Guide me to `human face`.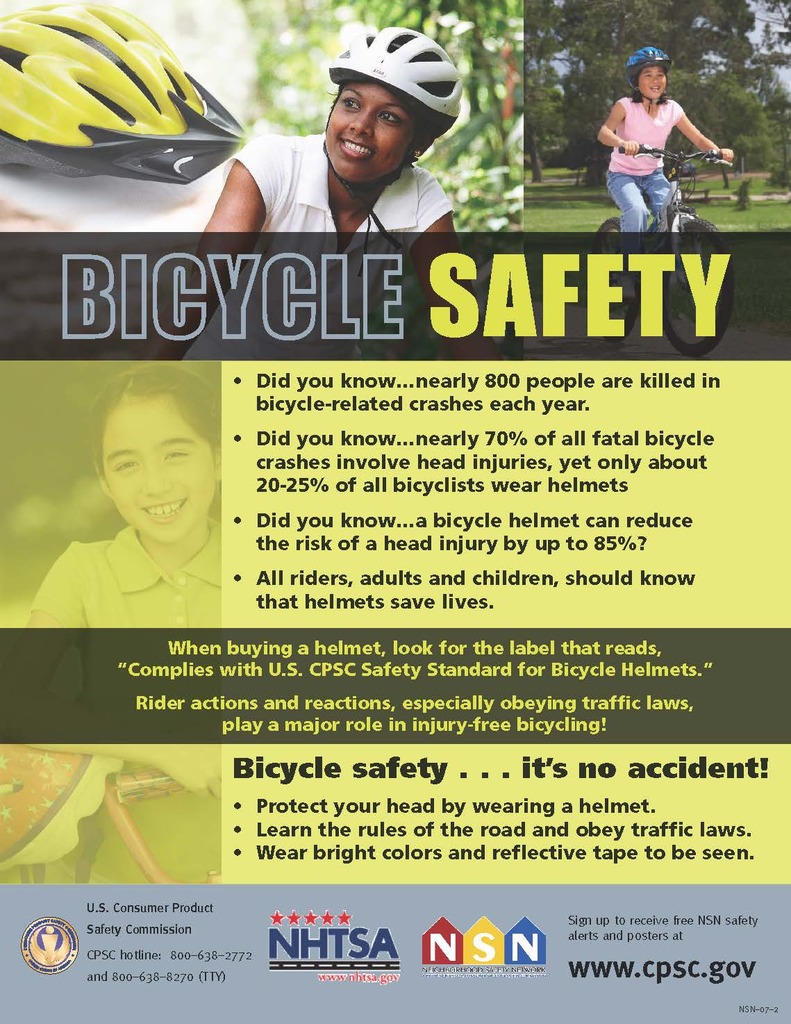
Guidance: BBox(325, 80, 423, 187).
